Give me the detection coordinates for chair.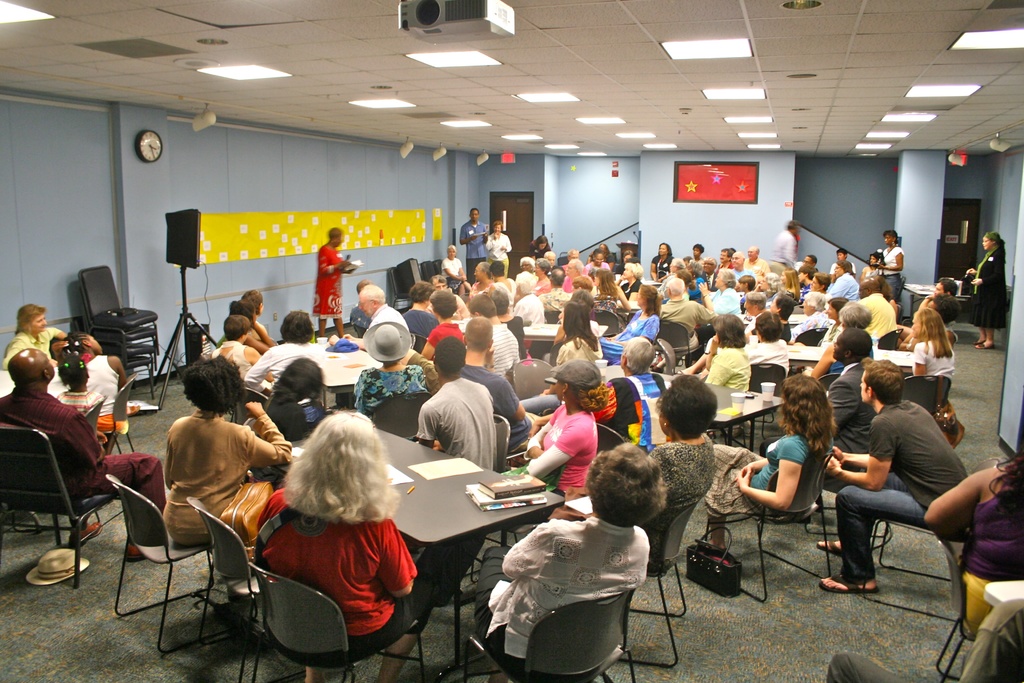
456/415/510/585.
